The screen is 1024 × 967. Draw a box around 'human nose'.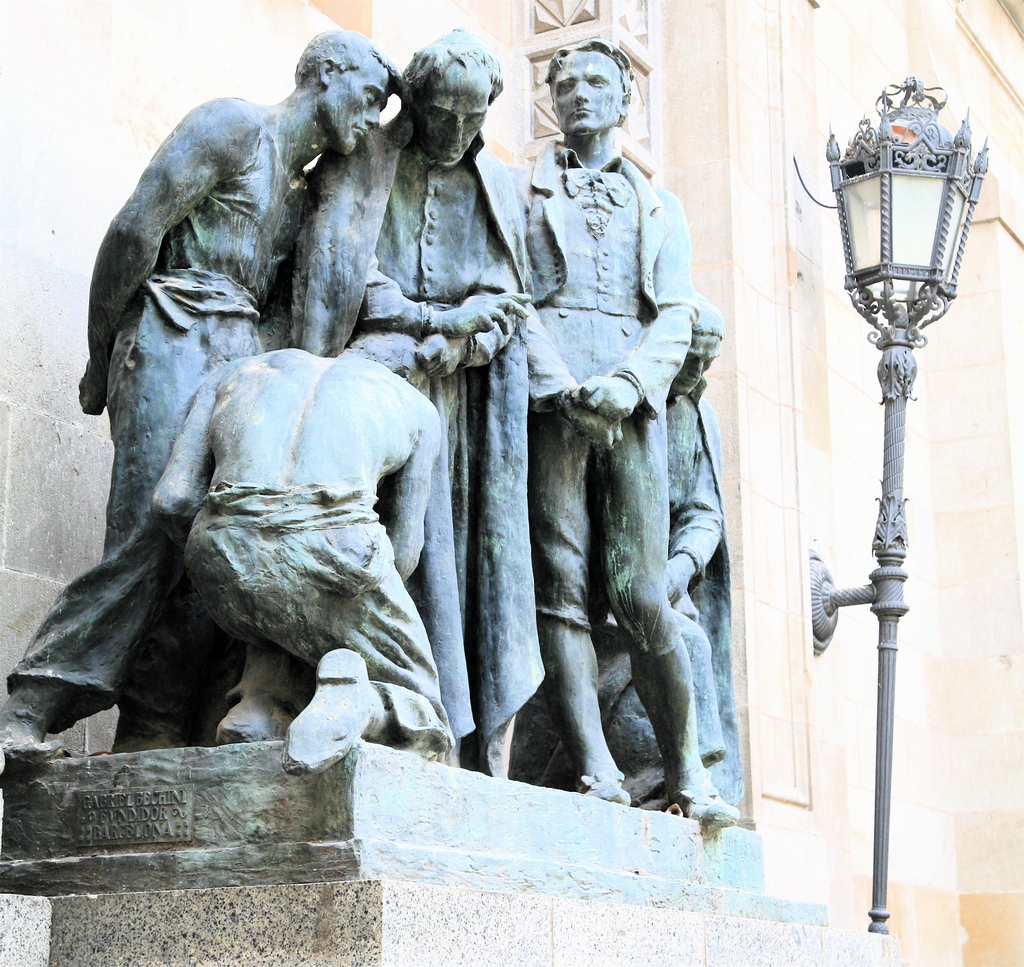
364 107 381 130.
